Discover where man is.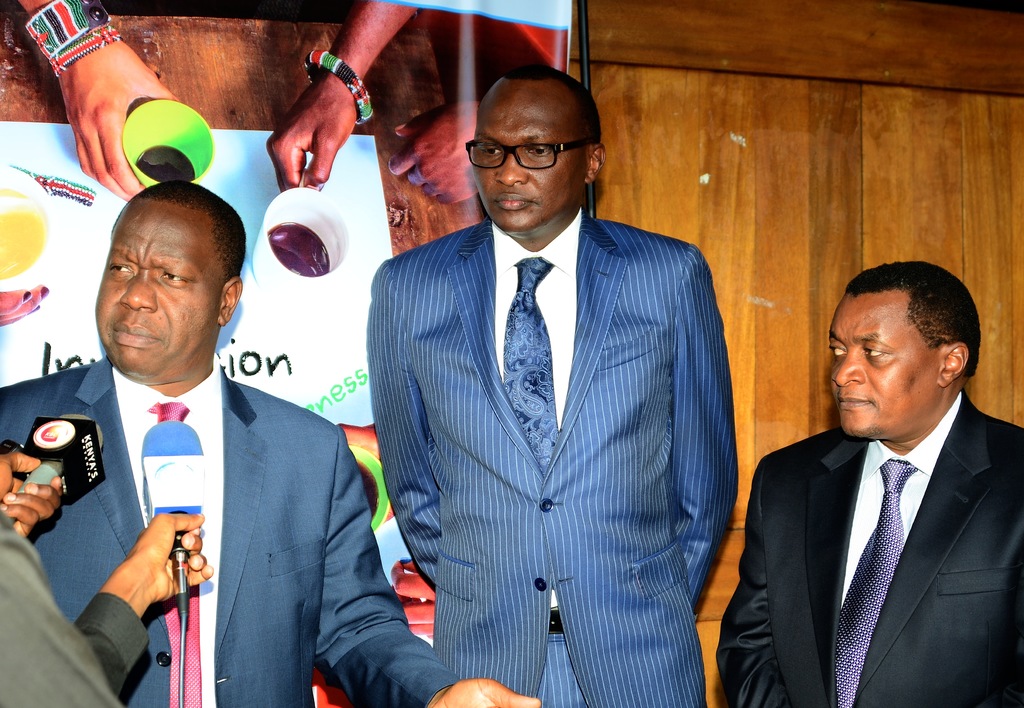
Discovered at {"left": 737, "top": 253, "right": 1022, "bottom": 705}.
